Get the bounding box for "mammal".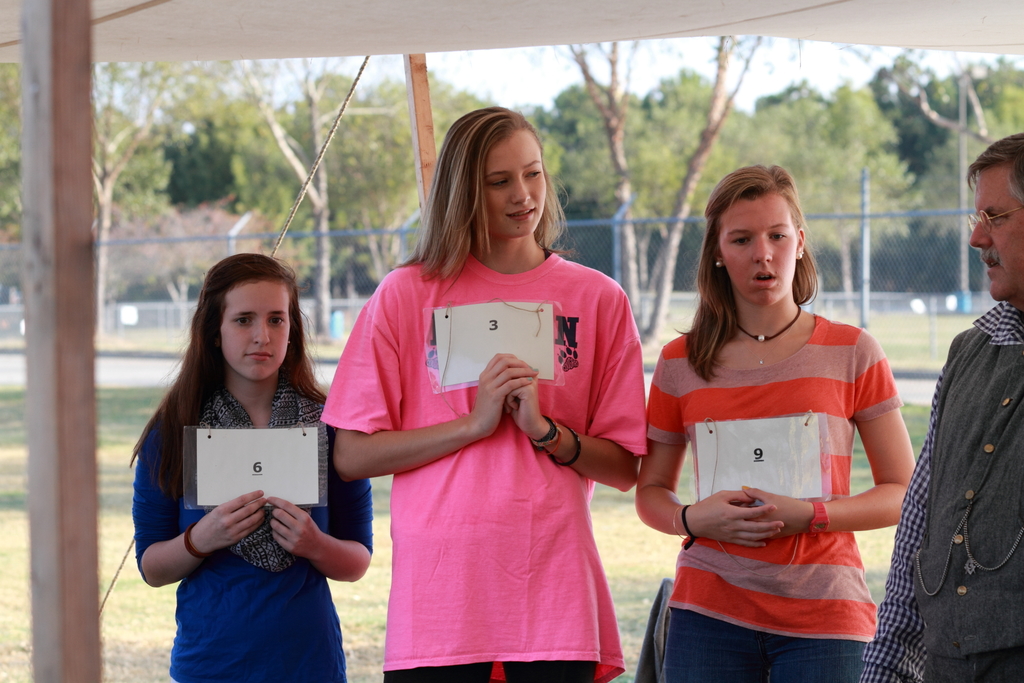
319,101,650,682.
